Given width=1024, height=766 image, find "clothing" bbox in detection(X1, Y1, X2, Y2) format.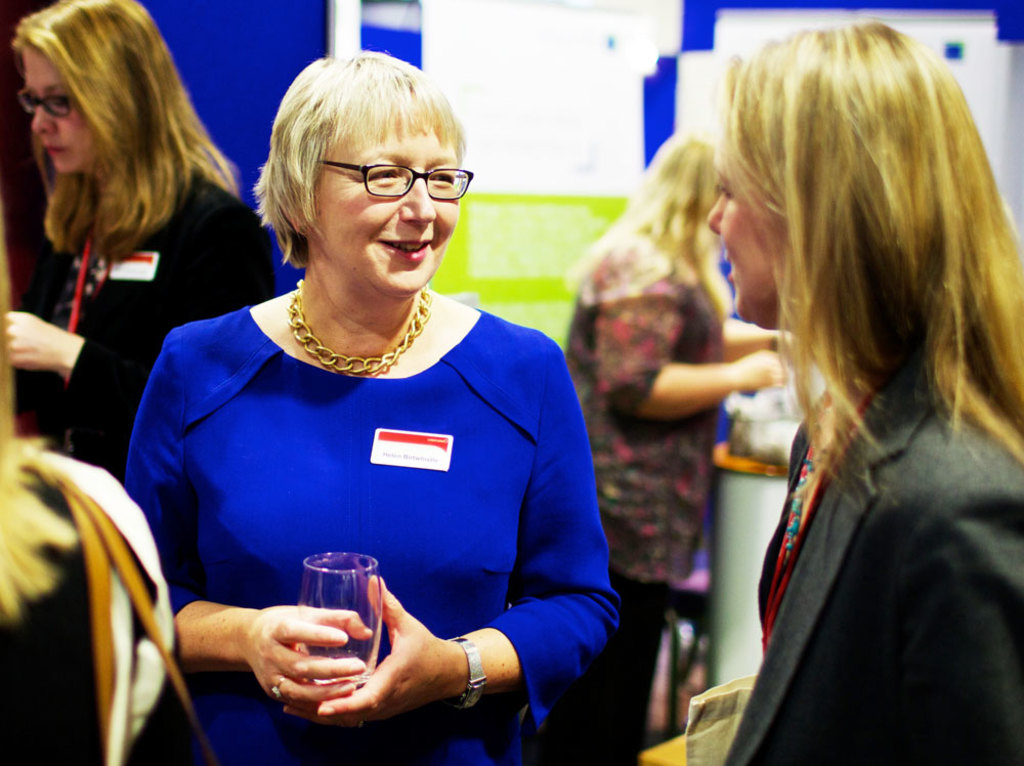
detection(729, 363, 1023, 765).
